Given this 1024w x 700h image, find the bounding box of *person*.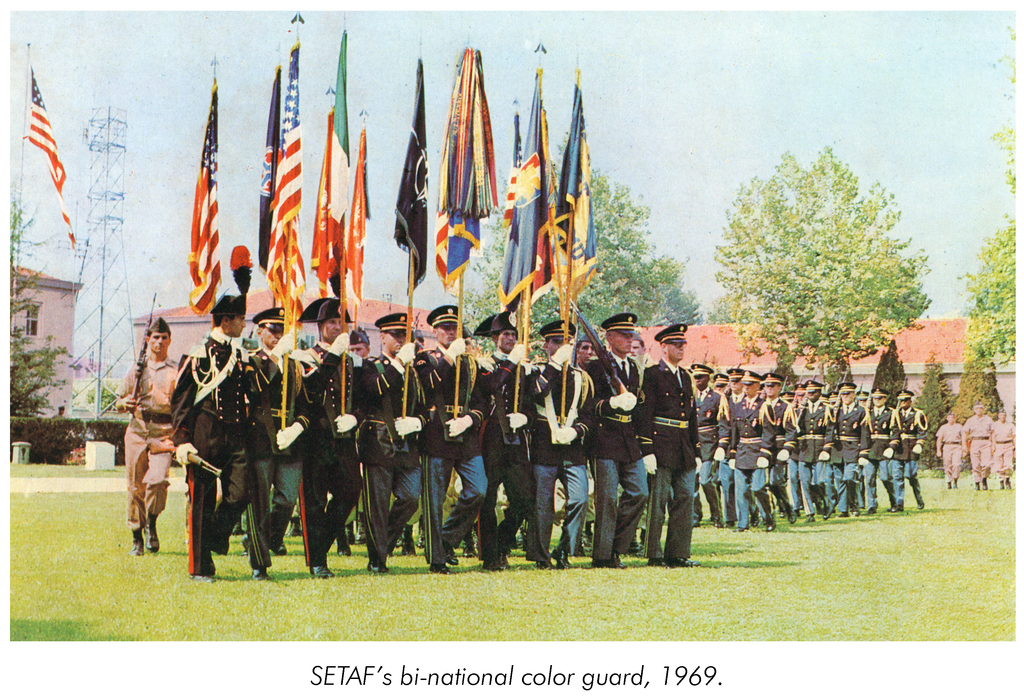
rect(996, 409, 1016, 486).
